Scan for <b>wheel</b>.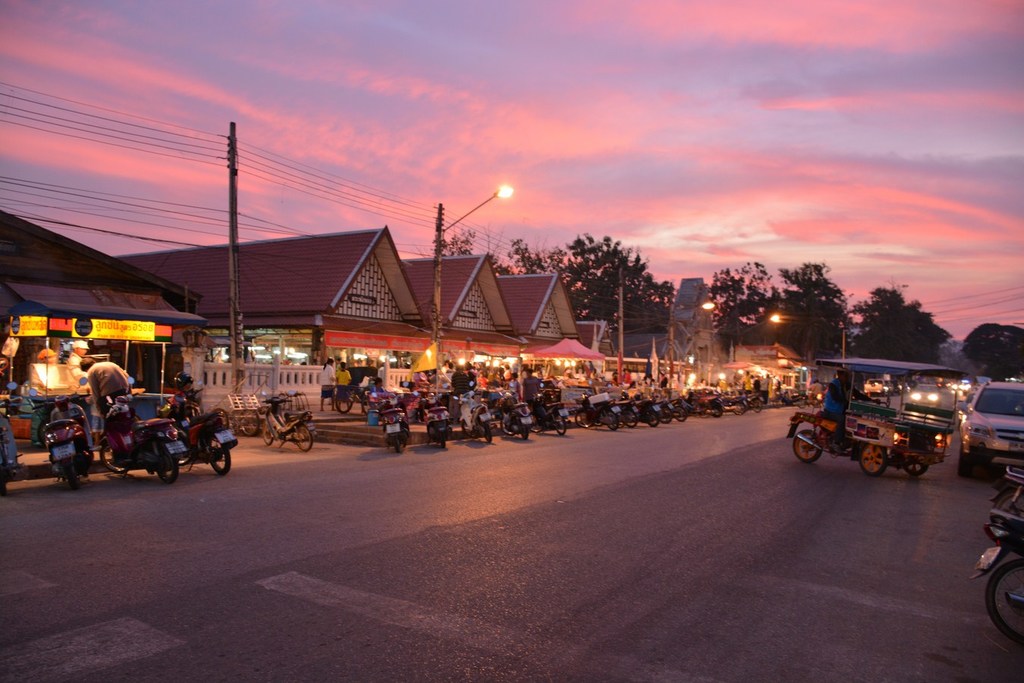
Scan result: {"x1": 240, "y1": 411, "x2": 259, "y2": 437}.
